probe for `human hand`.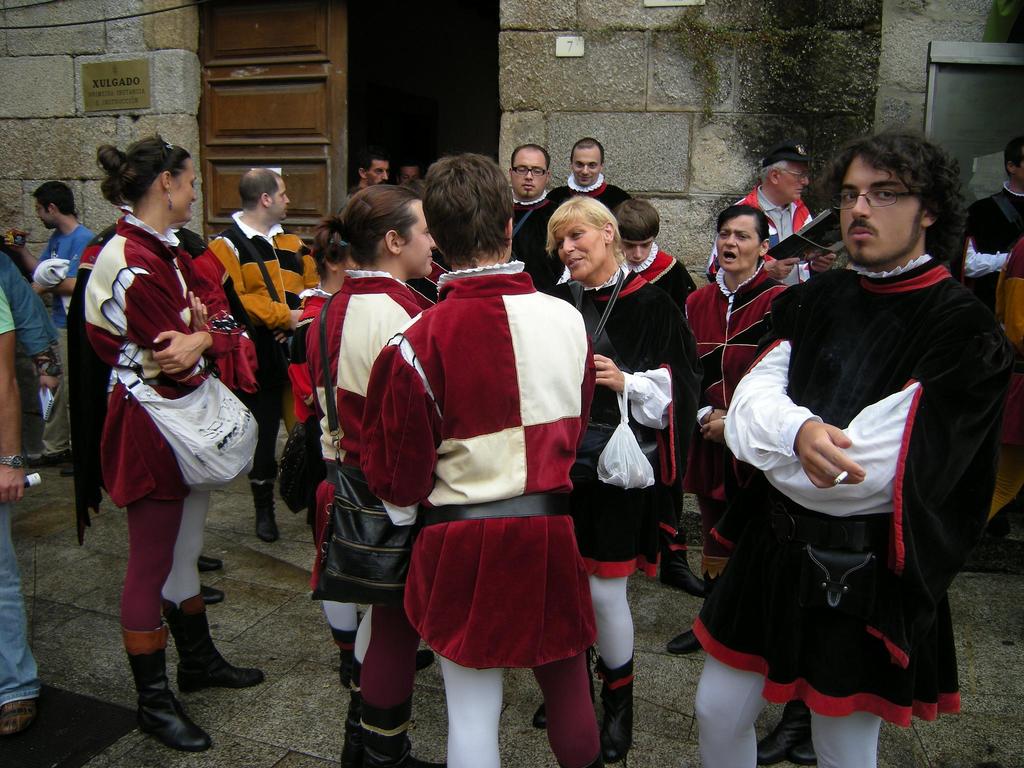
Probe result: detection(809, 252, 839, 278).
